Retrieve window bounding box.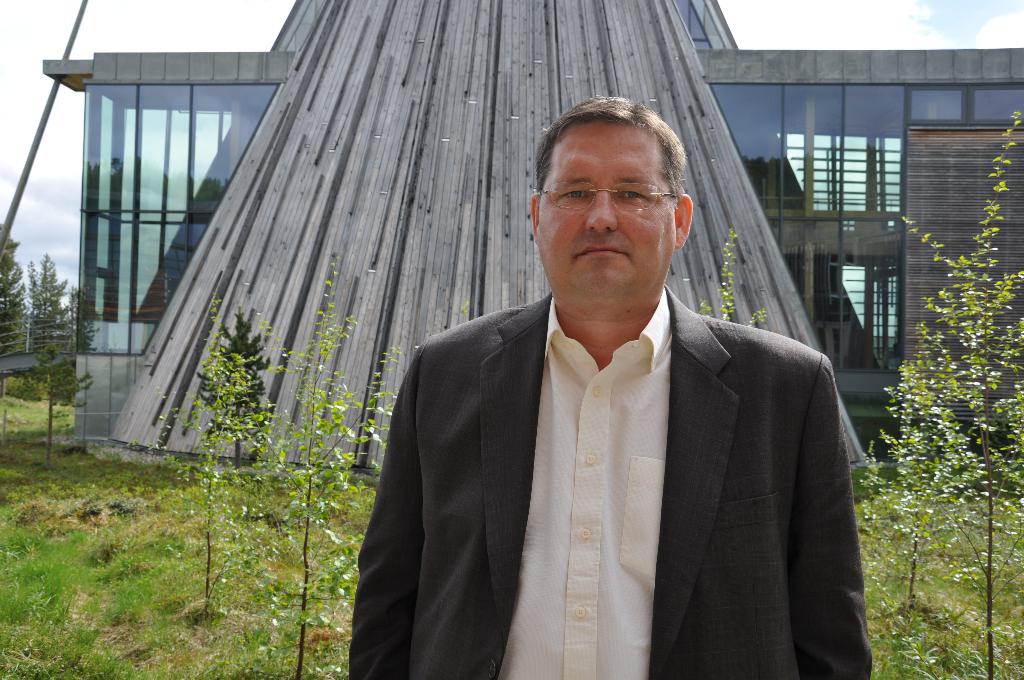
Bounding box: 79, 82, 282, 354.
